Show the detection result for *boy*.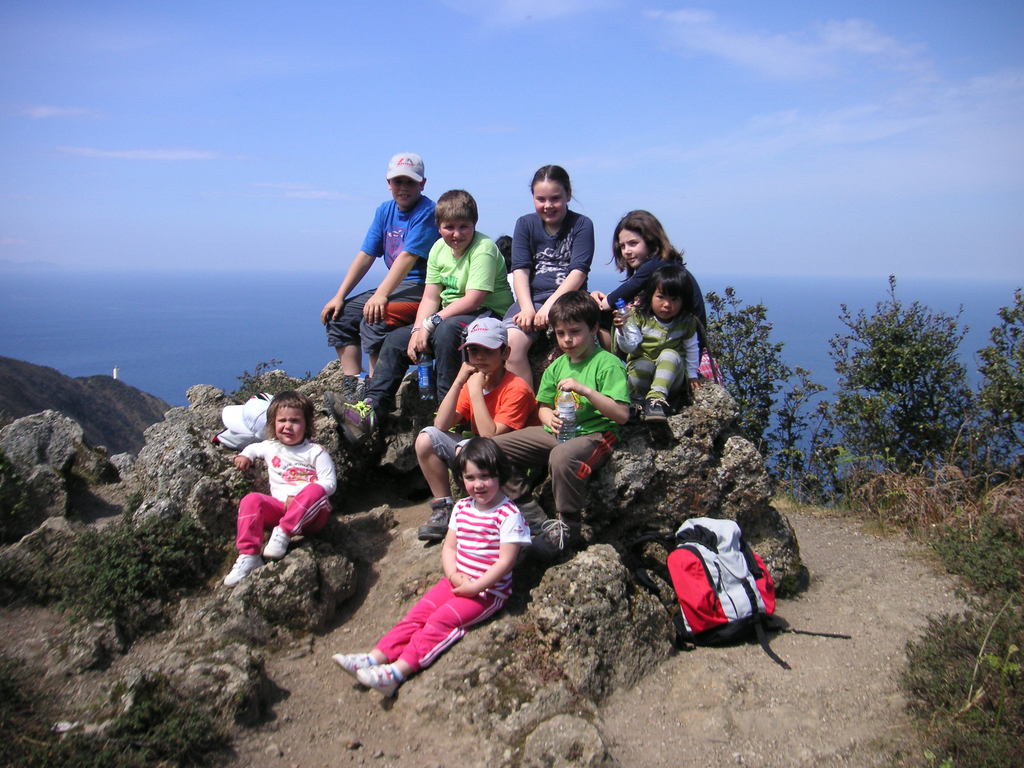
329,182,514,455.
